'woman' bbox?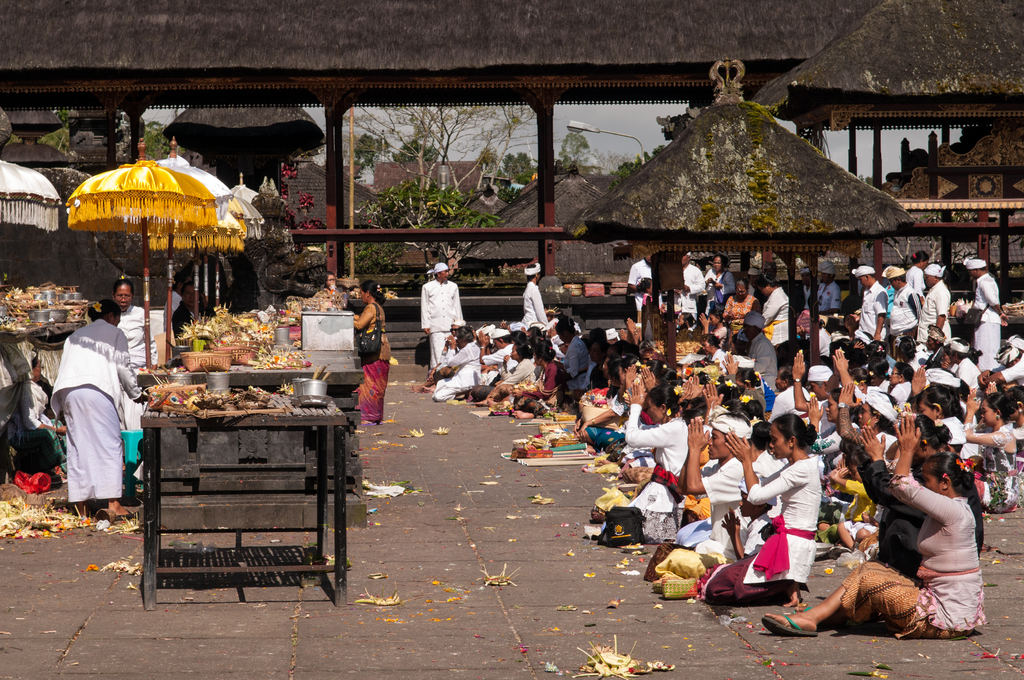
box=[573, 355, 647, 445]
